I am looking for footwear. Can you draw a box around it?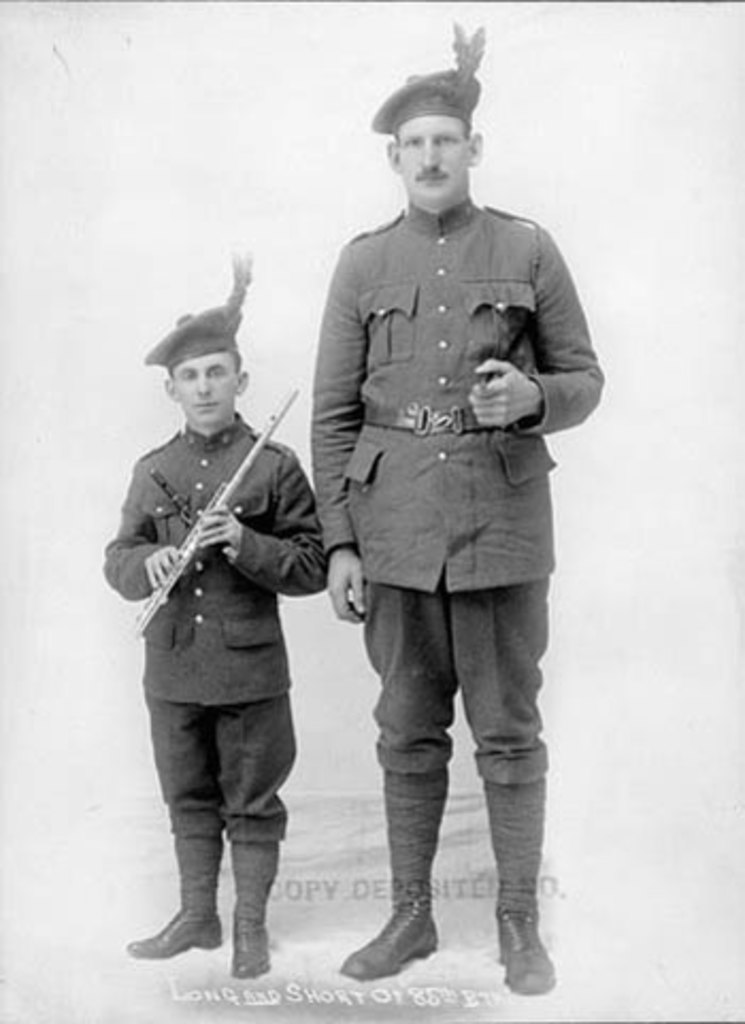
Sure, the bounding box is BBox(355, 894, 445, 994).
